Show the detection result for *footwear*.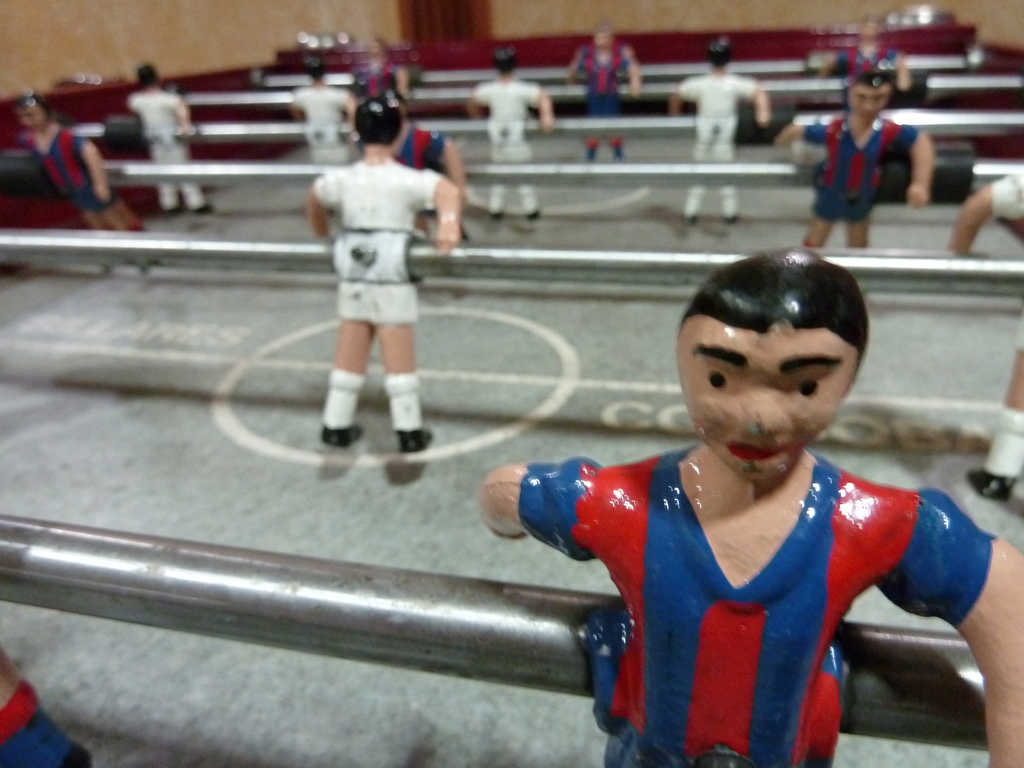
(398, 430, 436, 450).
